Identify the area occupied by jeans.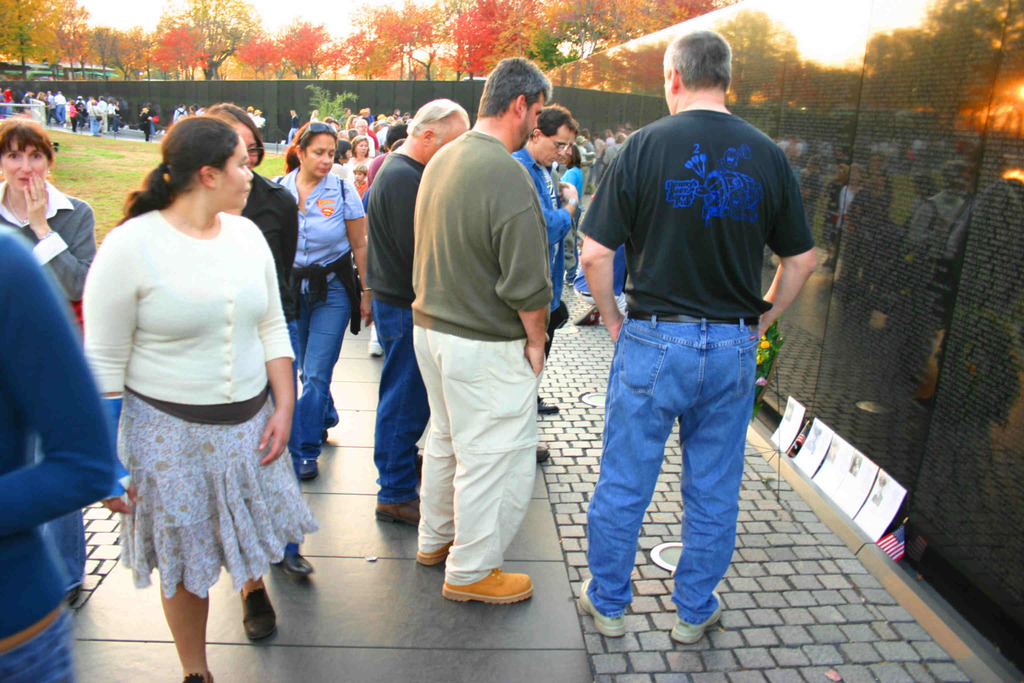
Area: BBox(55, 104, 68, 126).
